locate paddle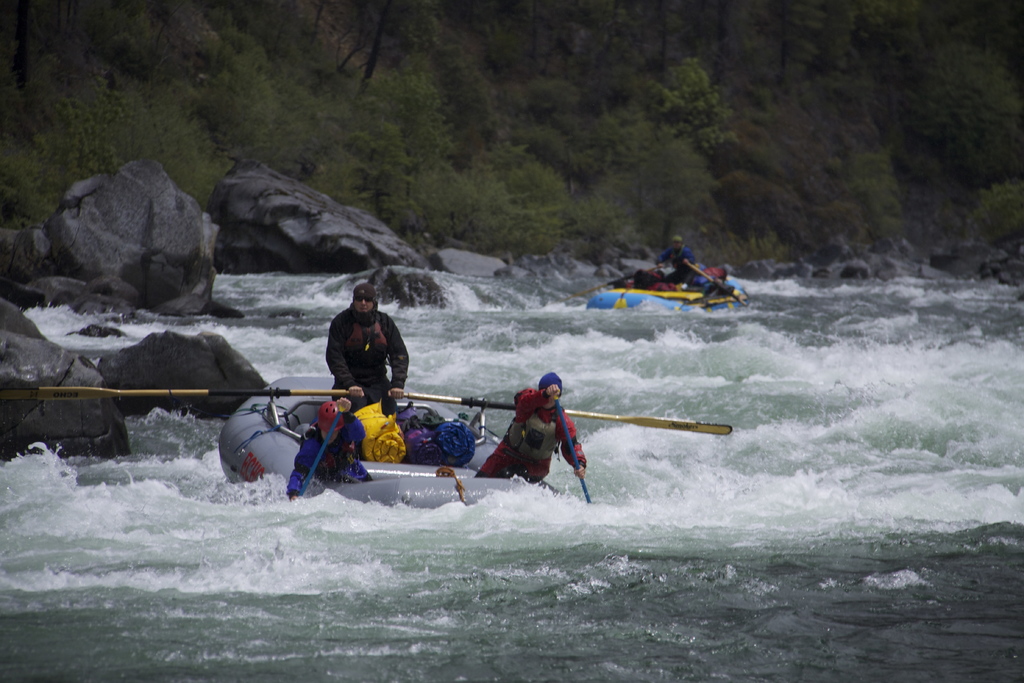
crop(685, 265, 748, 305)
